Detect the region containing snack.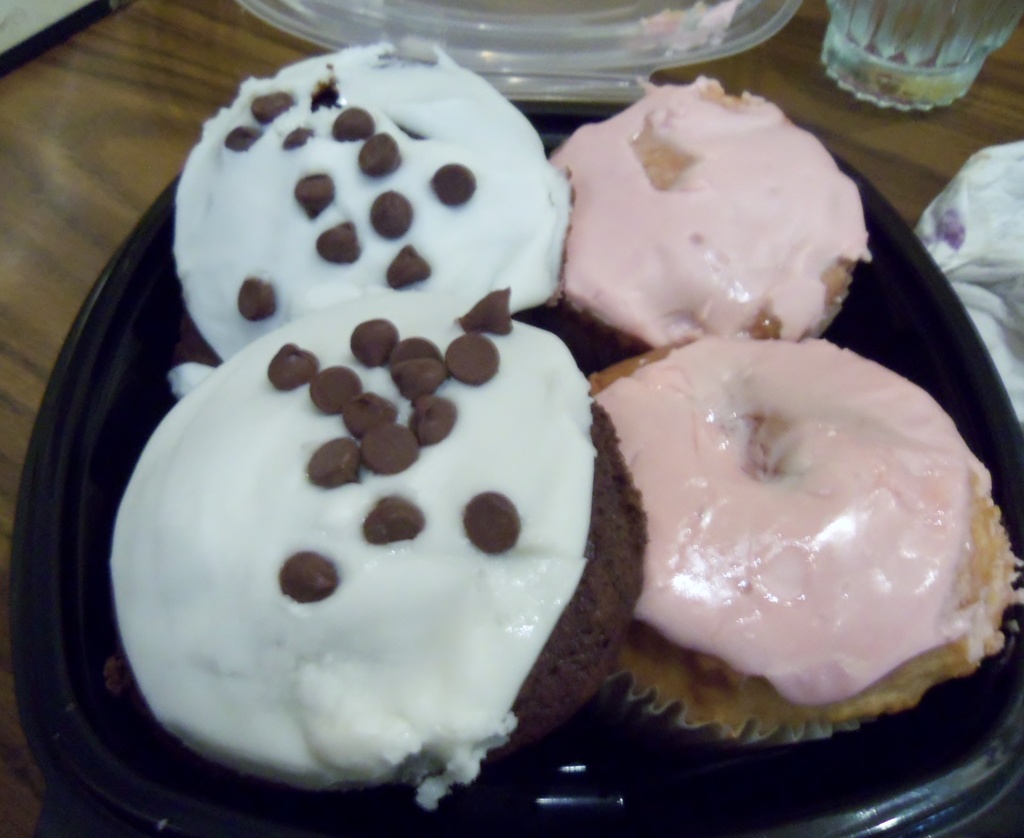
<bbox>106, 294, 664, 834</bbox>.
